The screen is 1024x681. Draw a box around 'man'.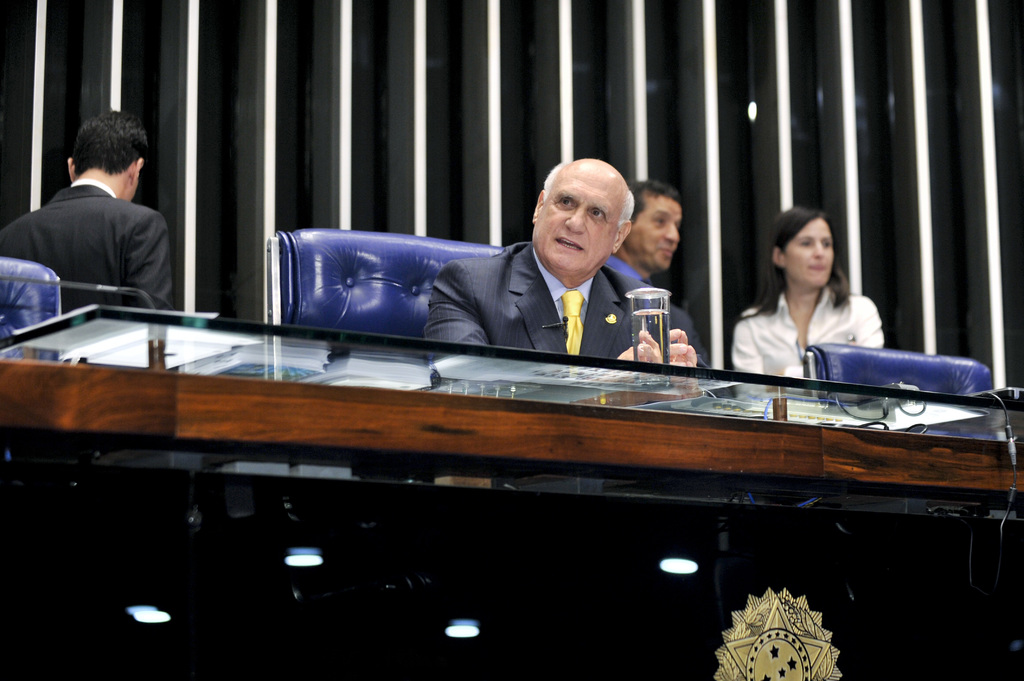
<region>421, 155, 698, 383</region>.
